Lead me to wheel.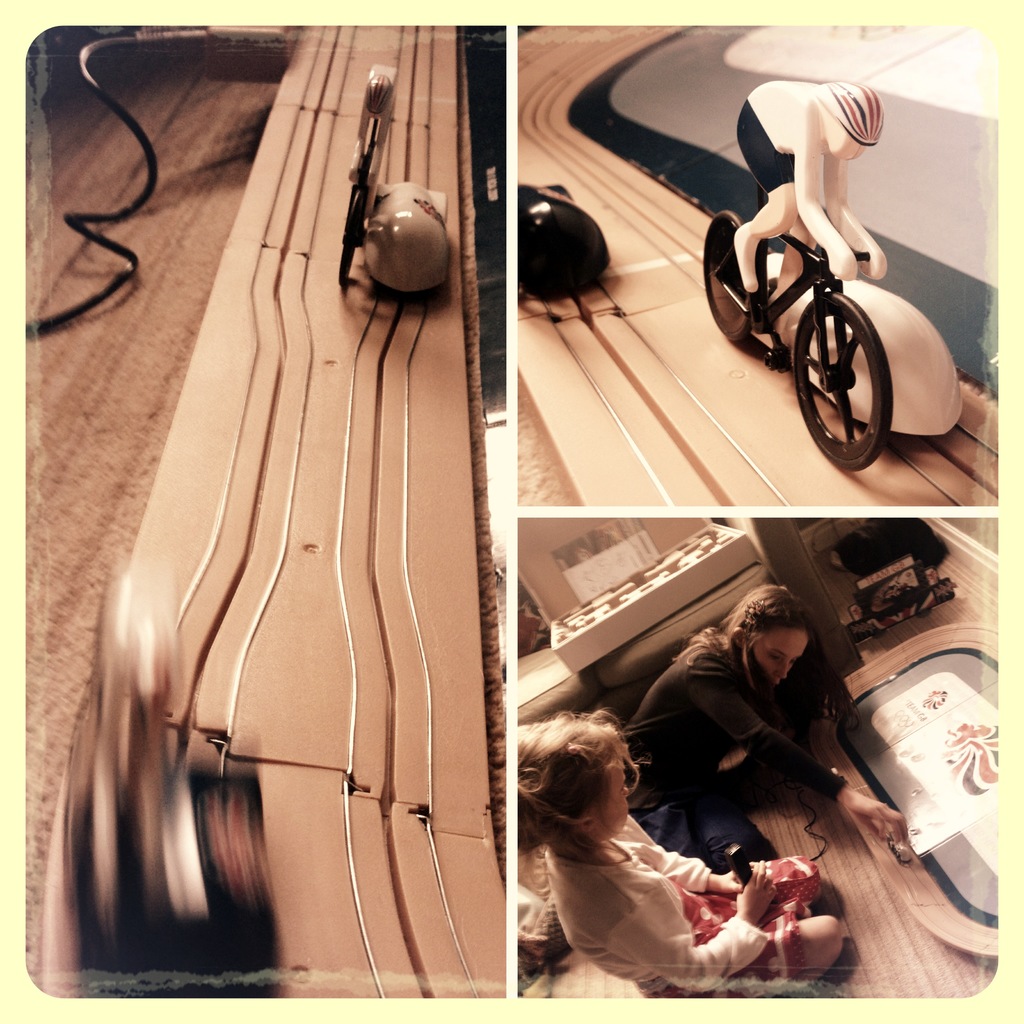
Lead to rect(701, 202, 764, 349).
